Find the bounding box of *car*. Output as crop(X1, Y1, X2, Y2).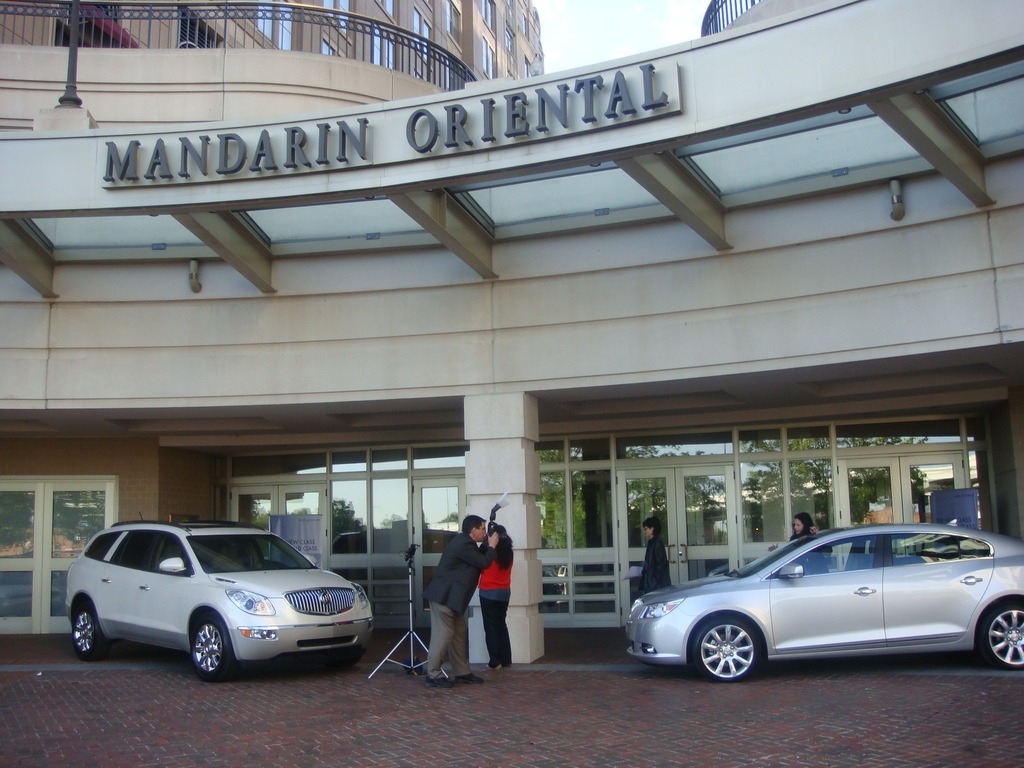
crop(627, 524, 1023, 684).
